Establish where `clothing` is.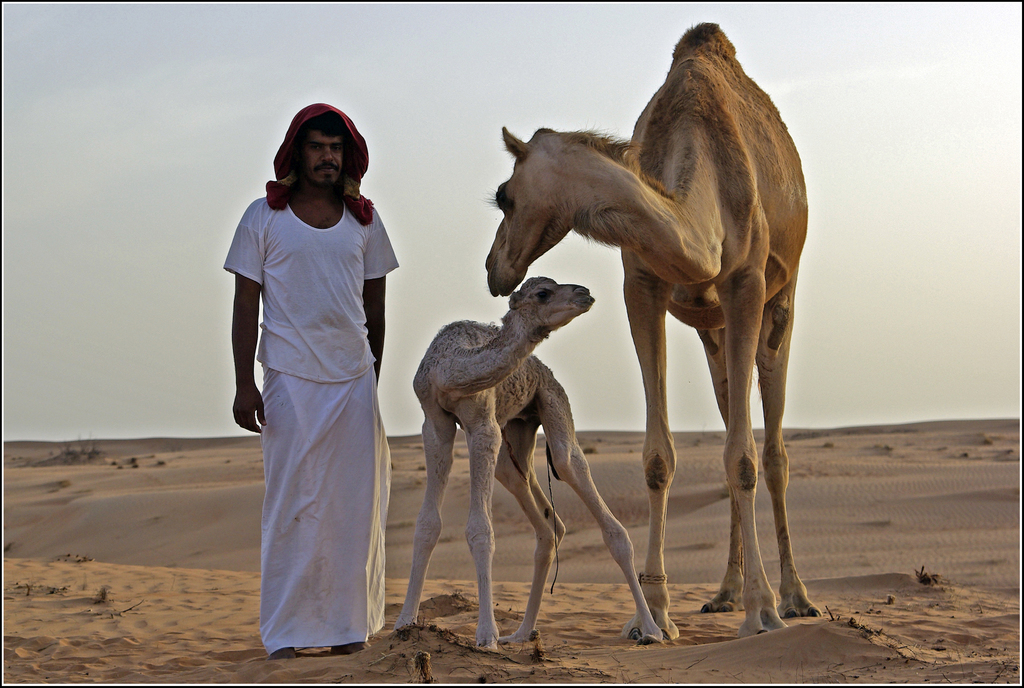
Established at BBox(222, 193, 416, 659).
